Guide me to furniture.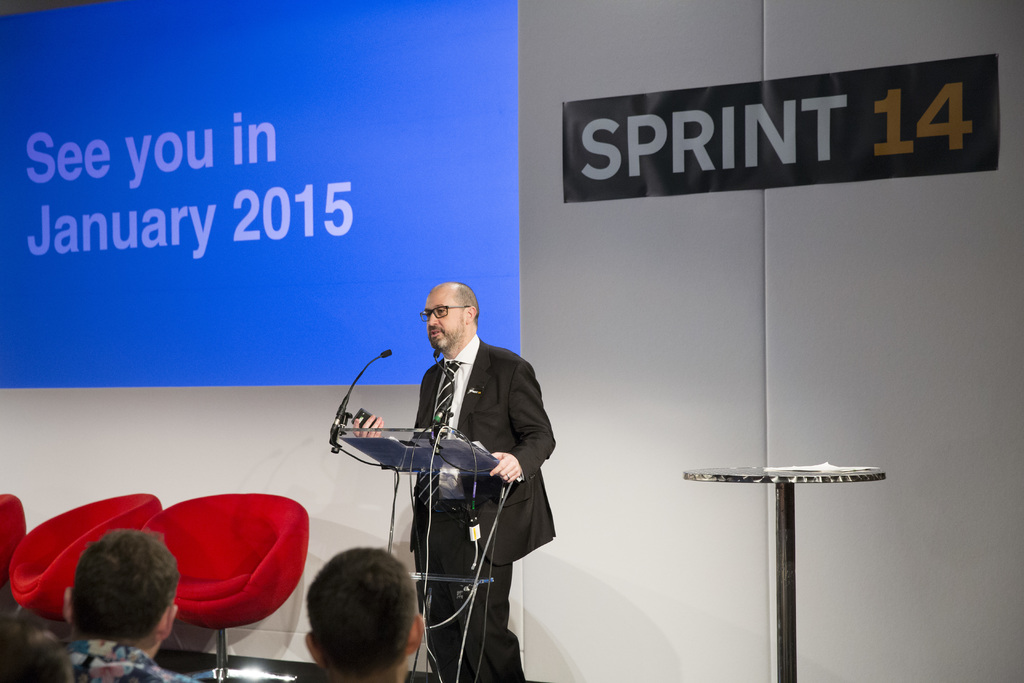
Guidance: crop(6, 491, 163, 623).
